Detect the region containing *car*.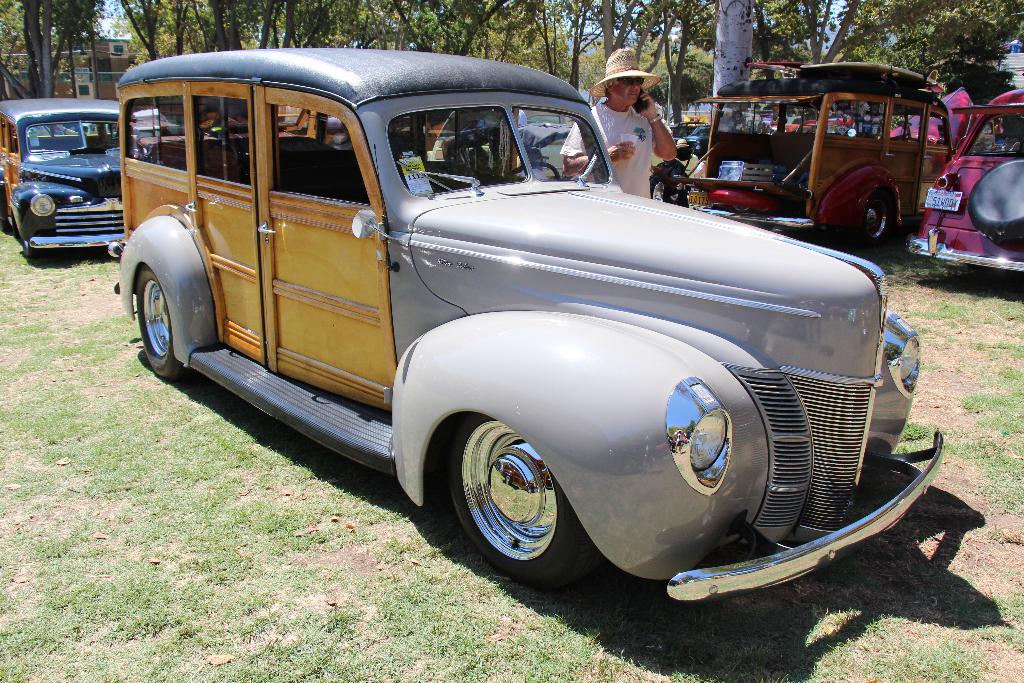
x1=678, y1=124, x2=710, y2=160.
